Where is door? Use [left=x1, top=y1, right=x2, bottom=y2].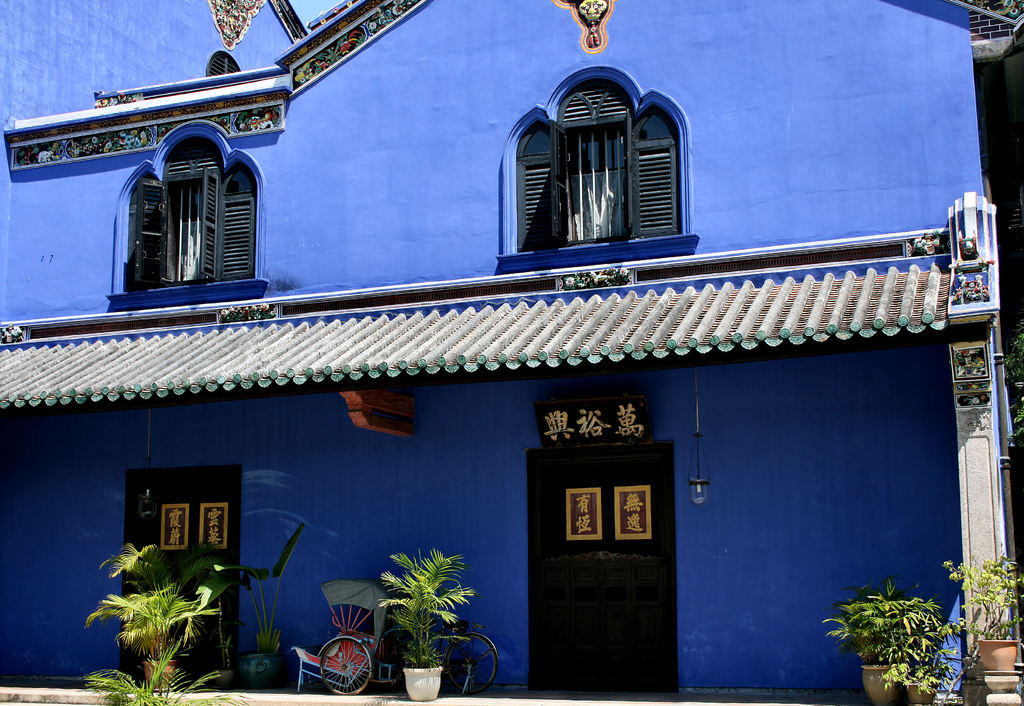
[left=136, top=481, right=229, bottom=657].
